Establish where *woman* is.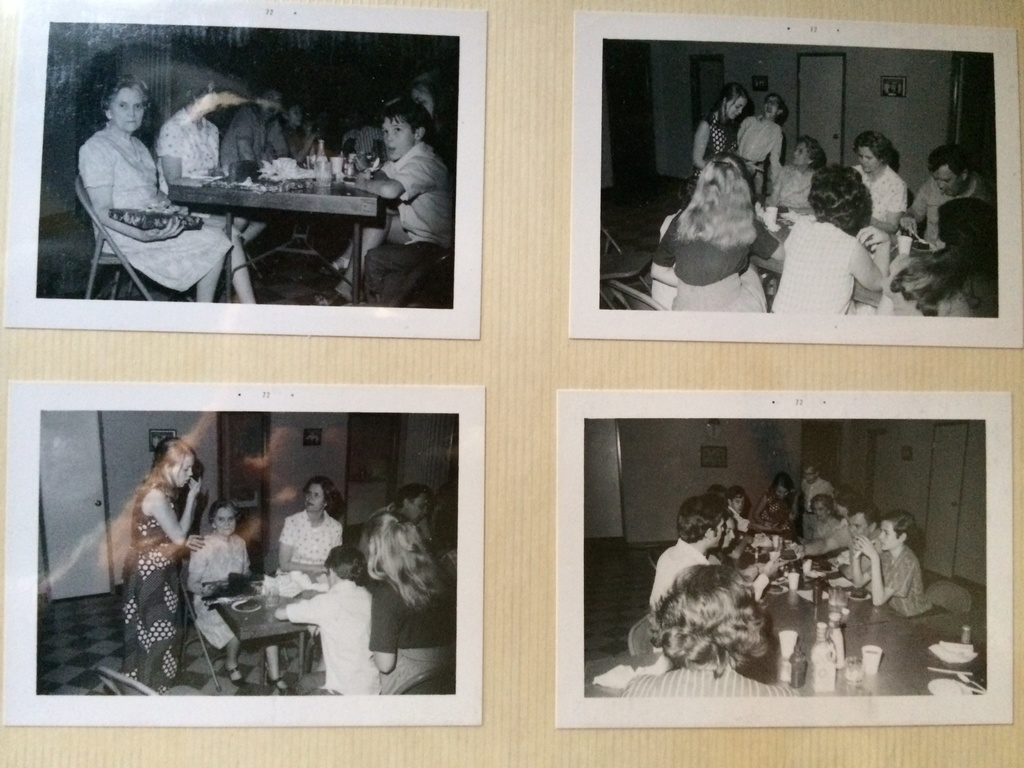
Established at 772/132/830/207.
